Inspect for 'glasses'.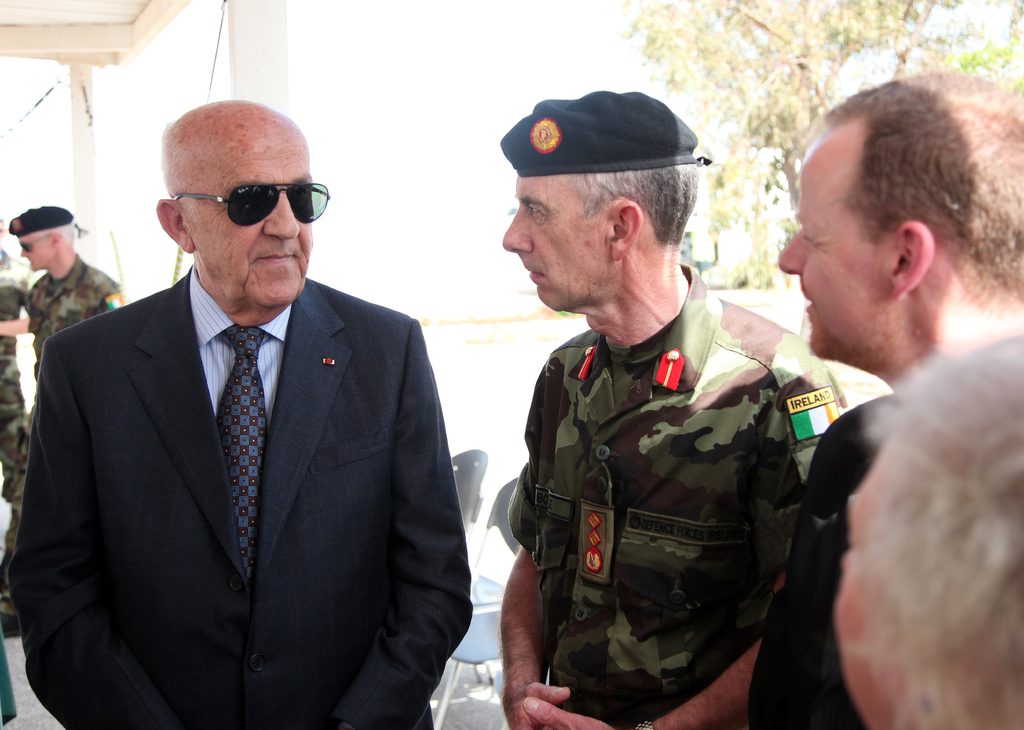
Inspection: [left=168, top=184, right=332, bottom=225].
